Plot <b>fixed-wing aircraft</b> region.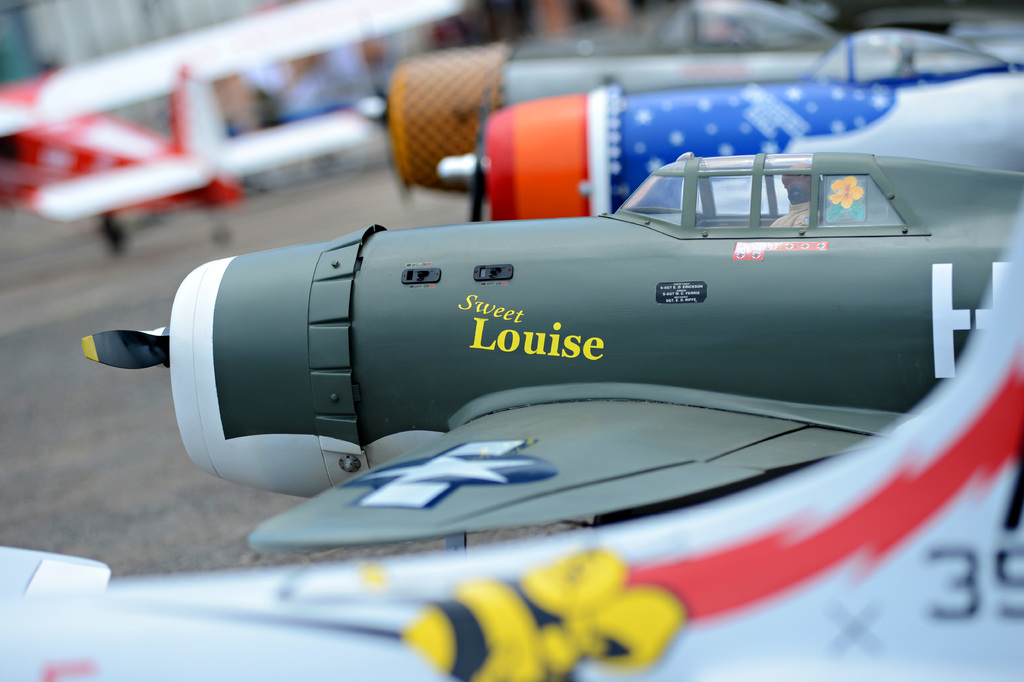
Plotted at [0,0,477,247].
